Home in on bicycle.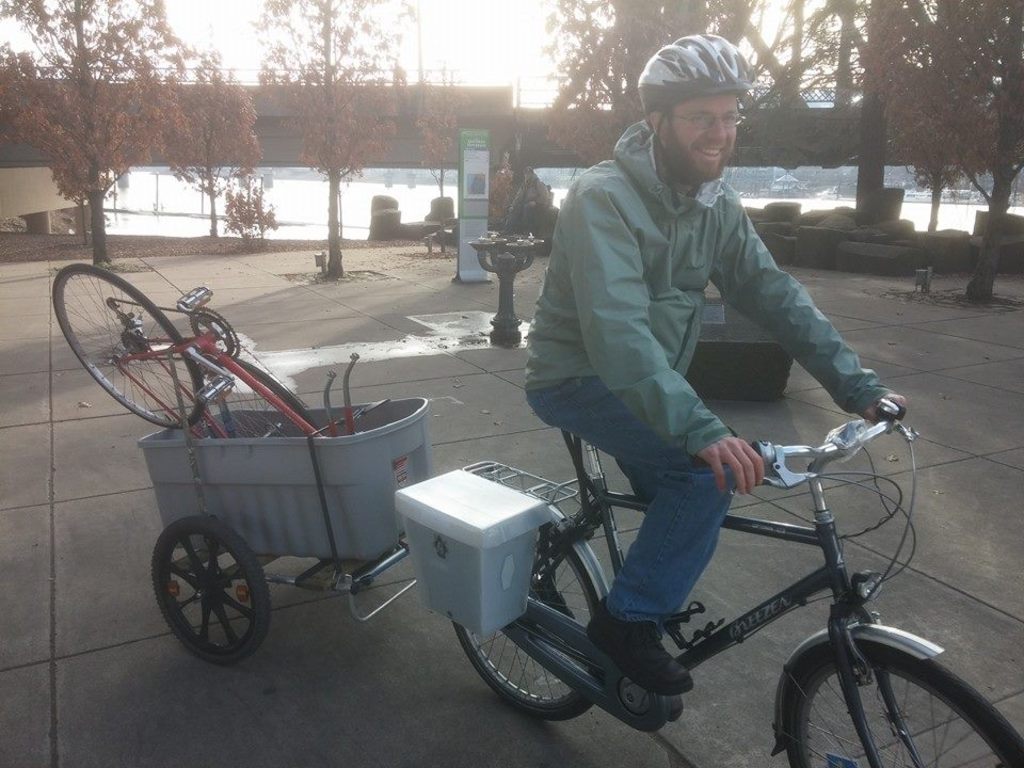
Homed in at <region>388, 391, 1021, 767</region>.
